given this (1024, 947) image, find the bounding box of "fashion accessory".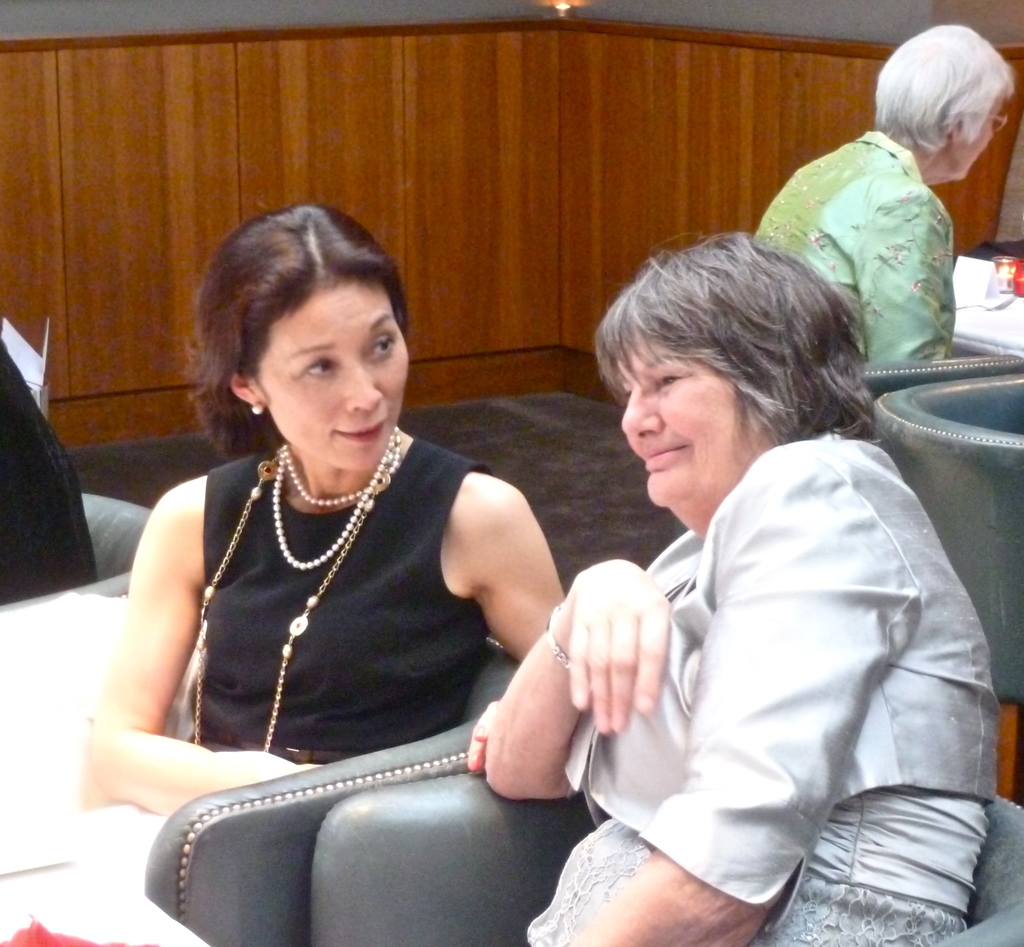
247, 399, 265, 418.
